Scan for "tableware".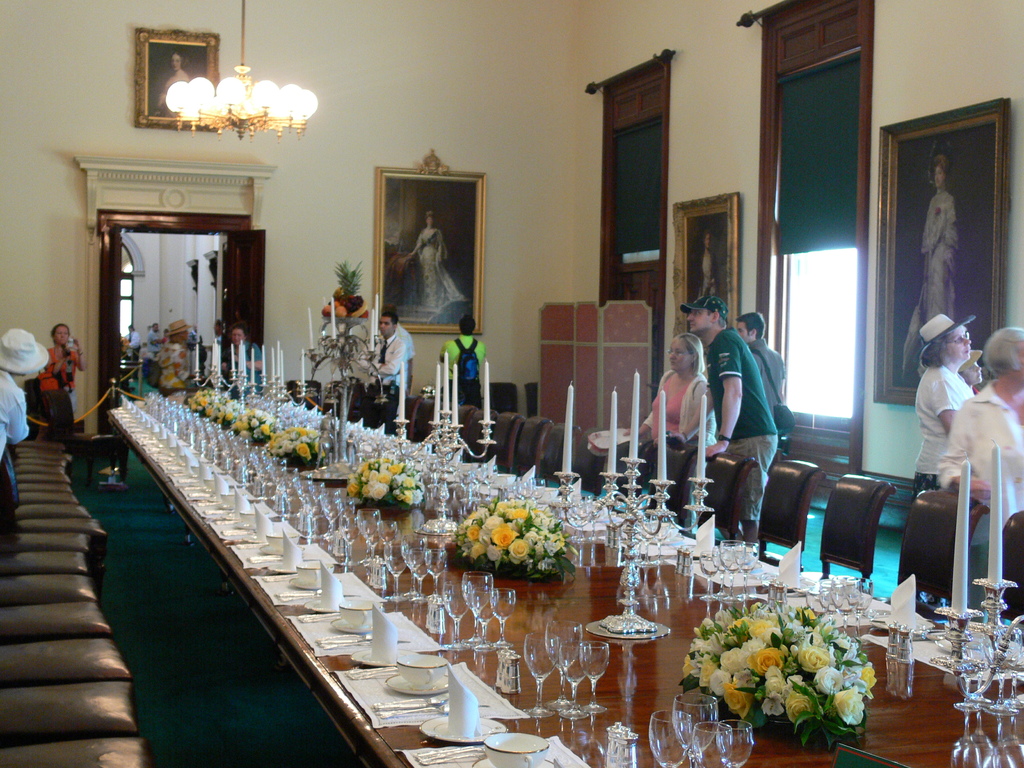
Scan result: box=[232, 509, 259, 531].
